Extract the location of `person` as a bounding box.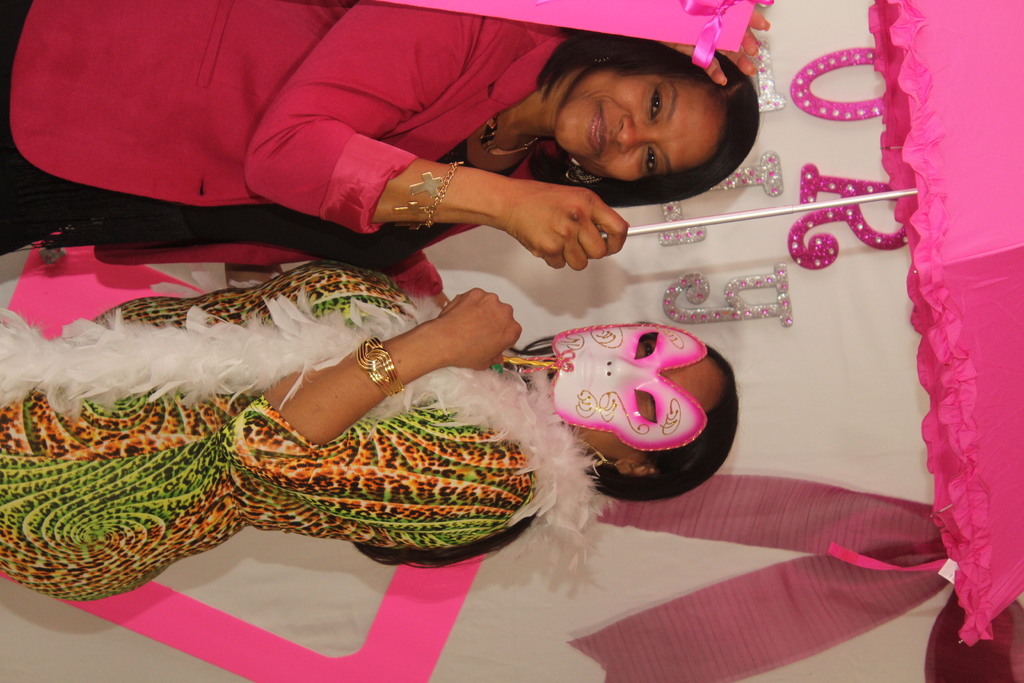
x1=63, y1=10, x2=730, y2=299.
